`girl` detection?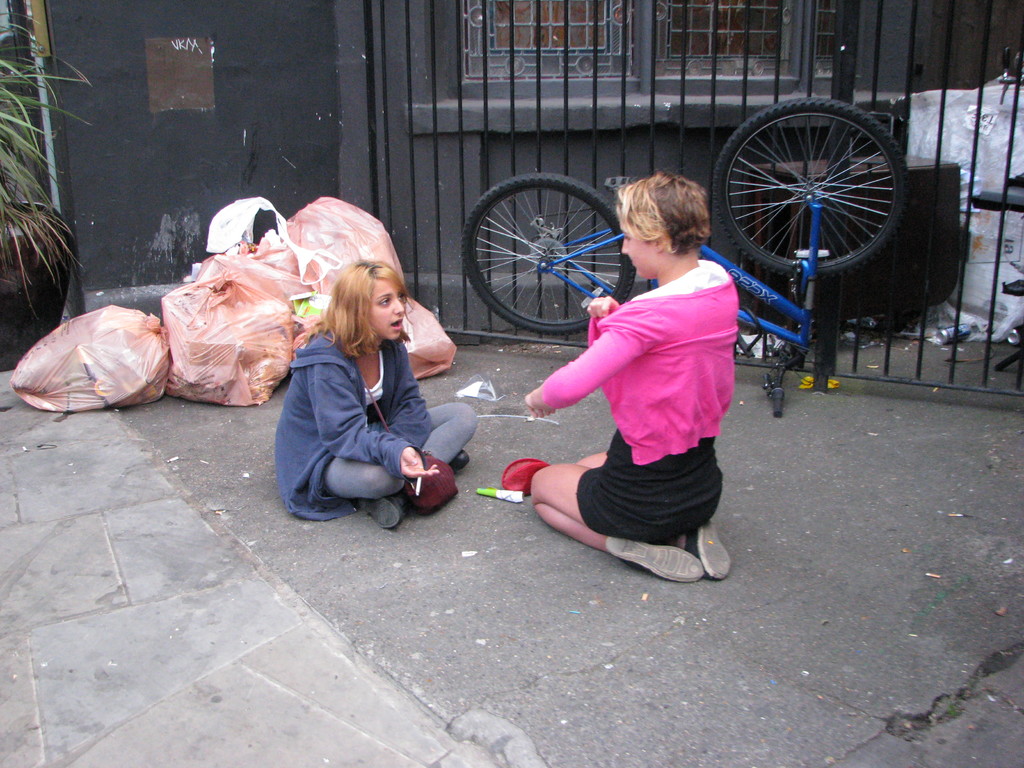
<box>522,165,740,581</box>
